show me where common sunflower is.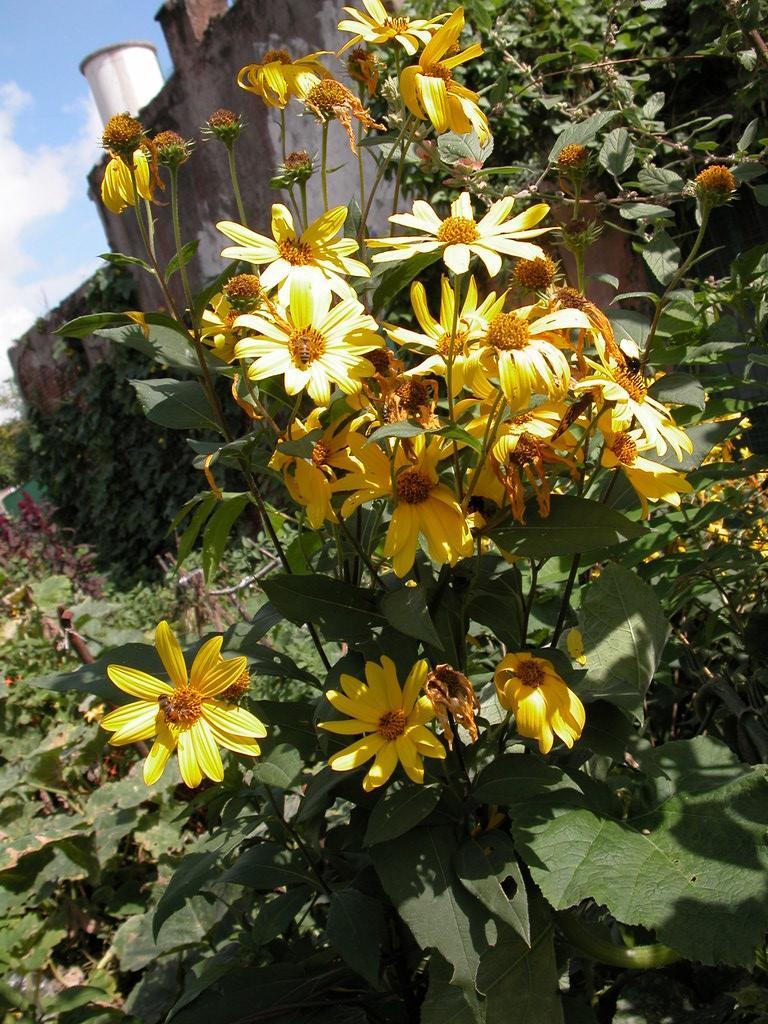
common sunflower is at BBox(232, 47, 348, 111).
